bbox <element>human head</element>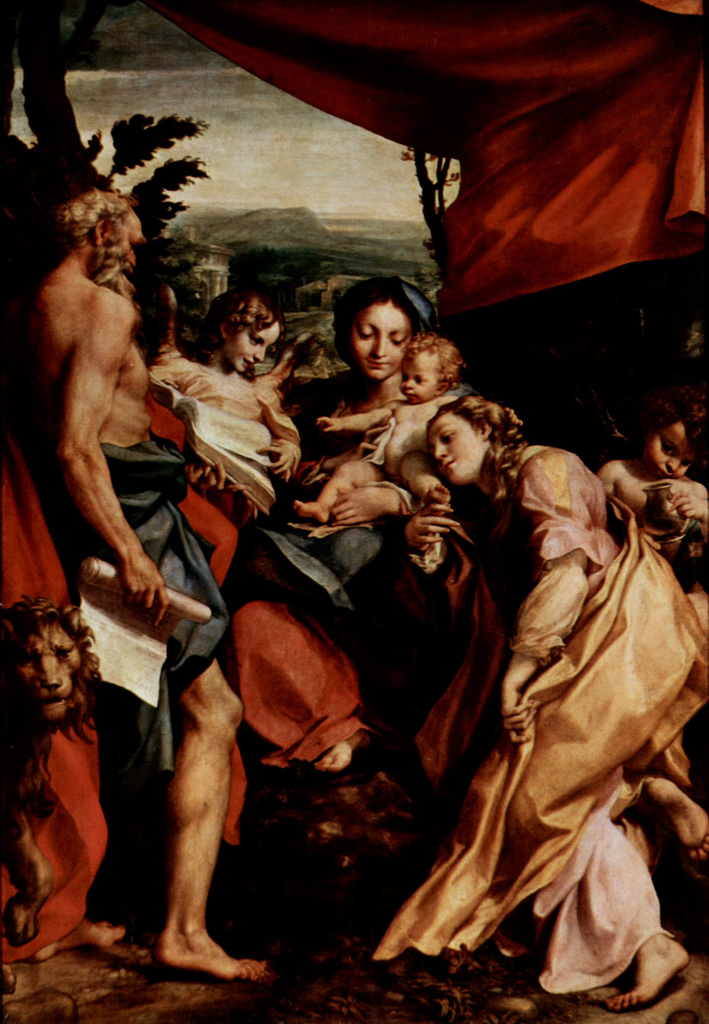
{"left": 396, "top": 332, "right": 462, "bottom": 410}
